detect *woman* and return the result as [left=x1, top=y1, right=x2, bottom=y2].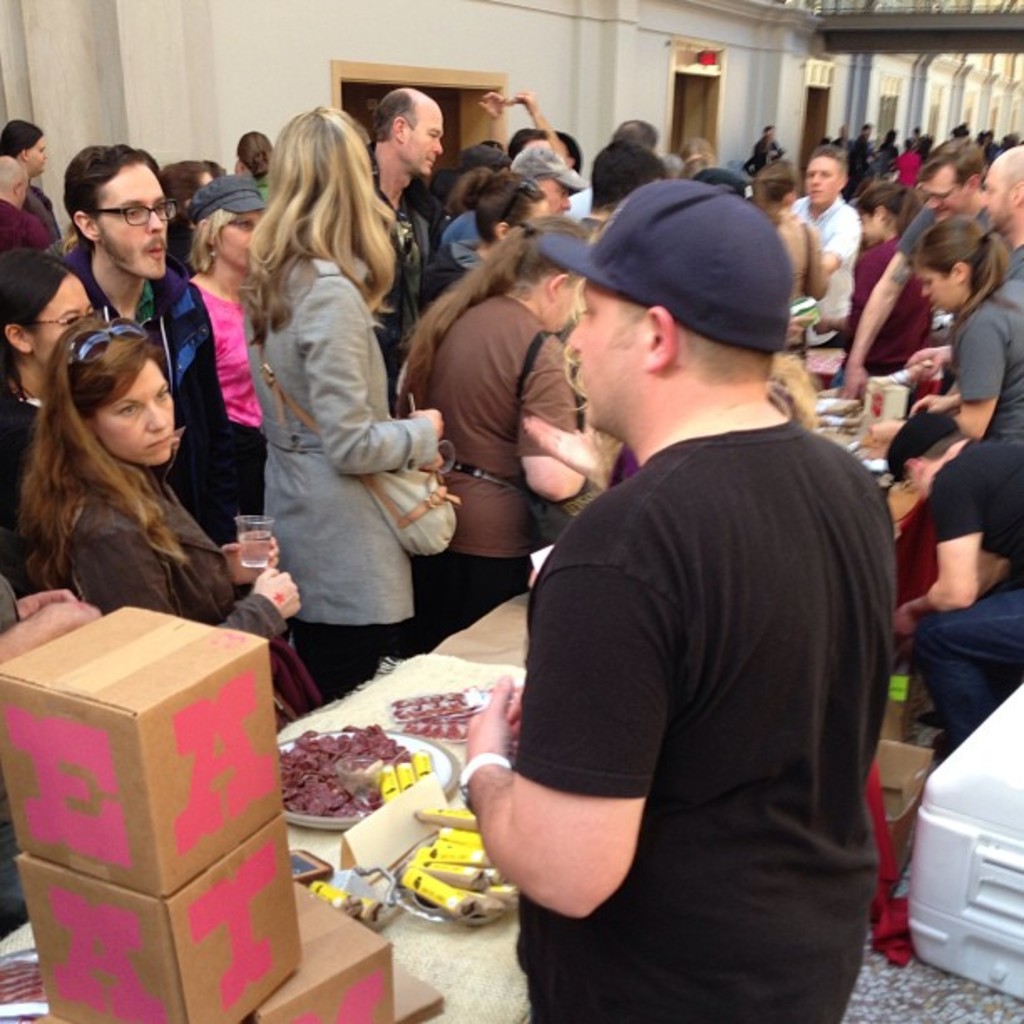
[left=427, top=171, right=552, bottom=284].
